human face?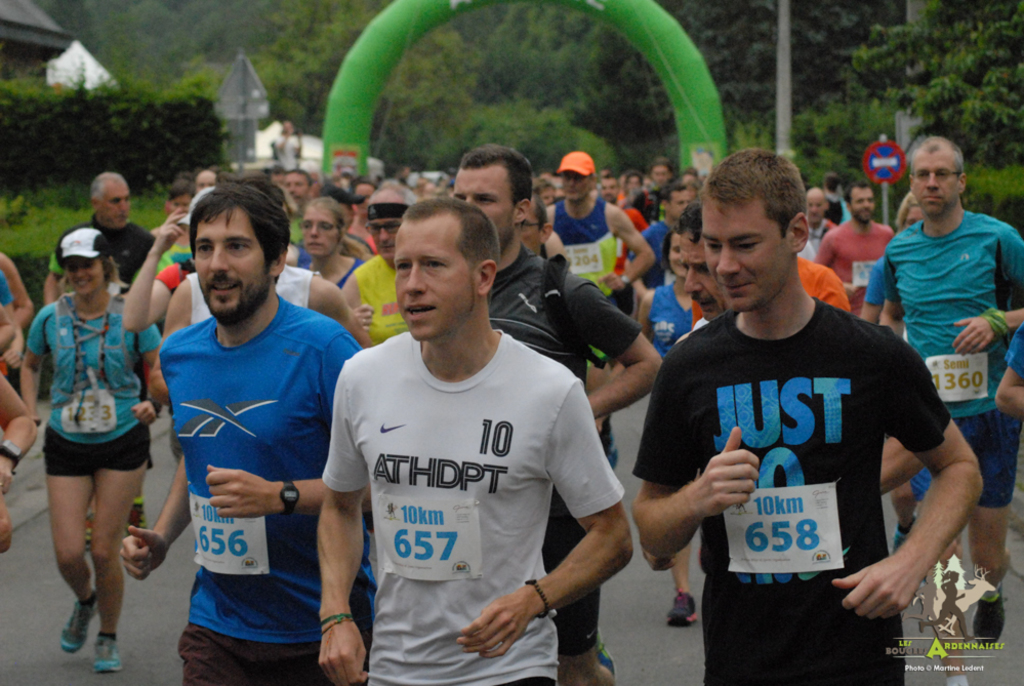
select_region(661, 191, 688, 215)
